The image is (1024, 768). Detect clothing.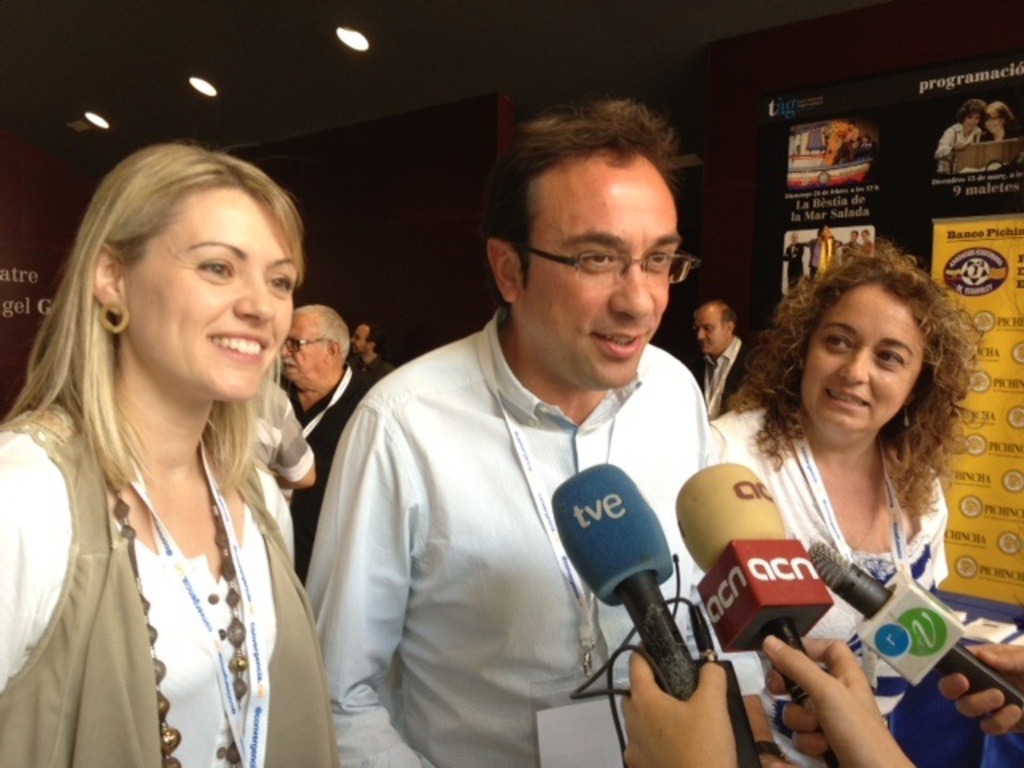
Detection: 0,397,341,766.
